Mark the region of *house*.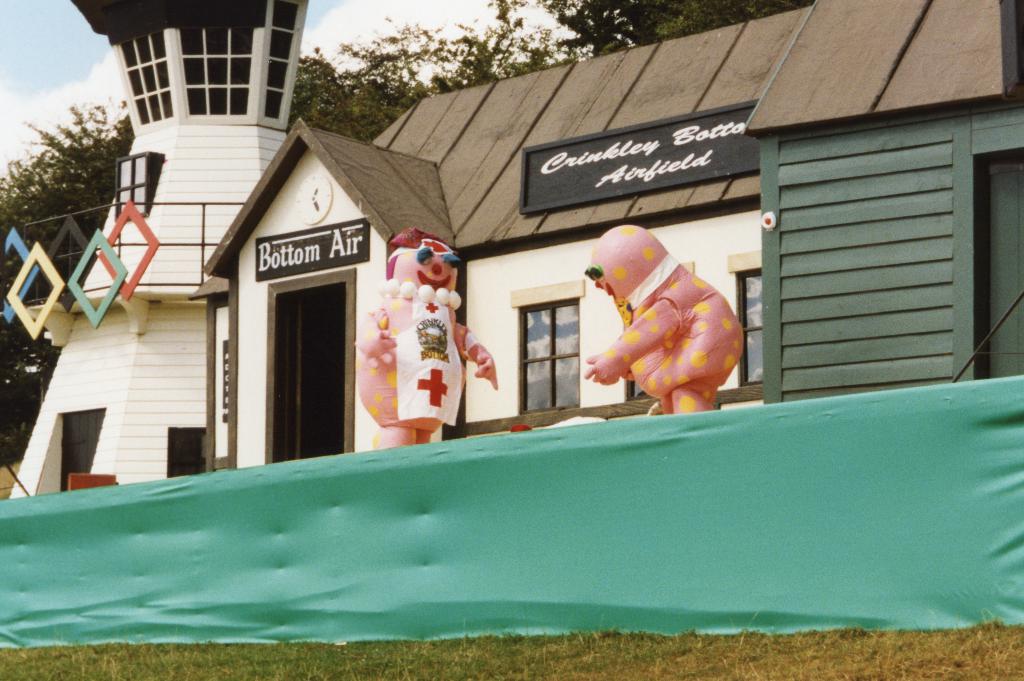
Region: 188/0/1023/470.
